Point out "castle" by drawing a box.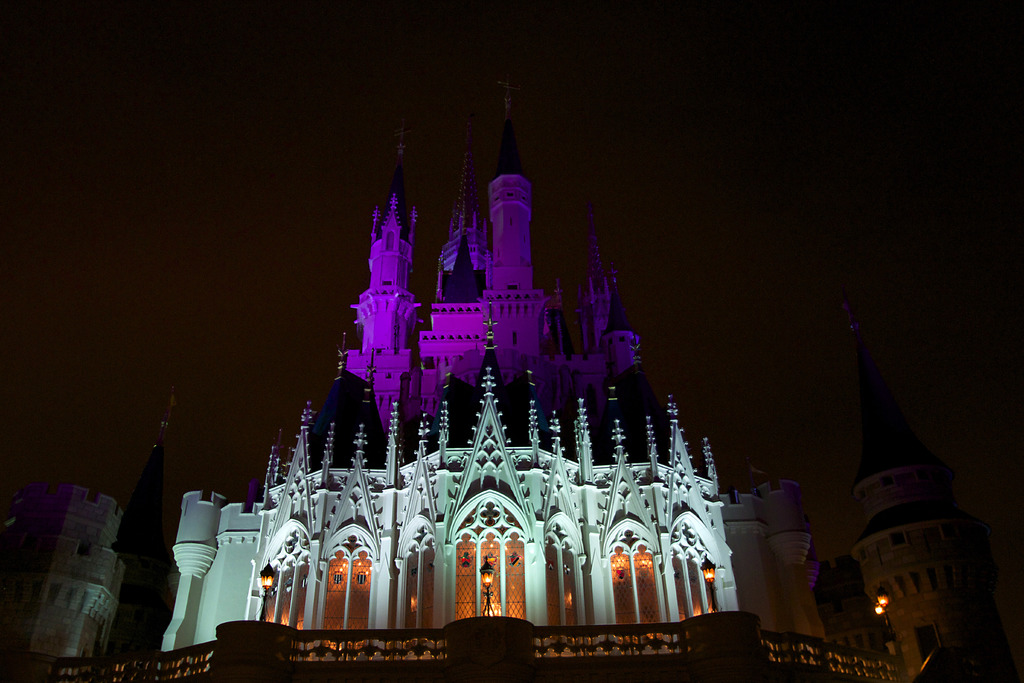
844 446 1023 682.
